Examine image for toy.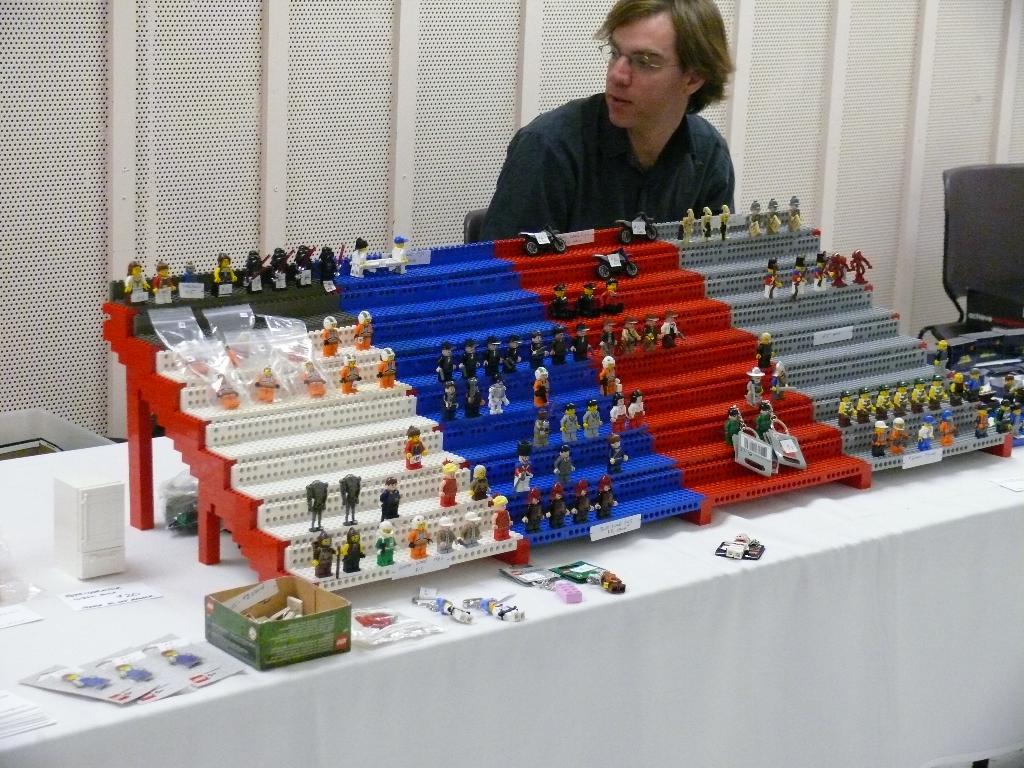
Examination result: box=[571, 284, 602, 322].
